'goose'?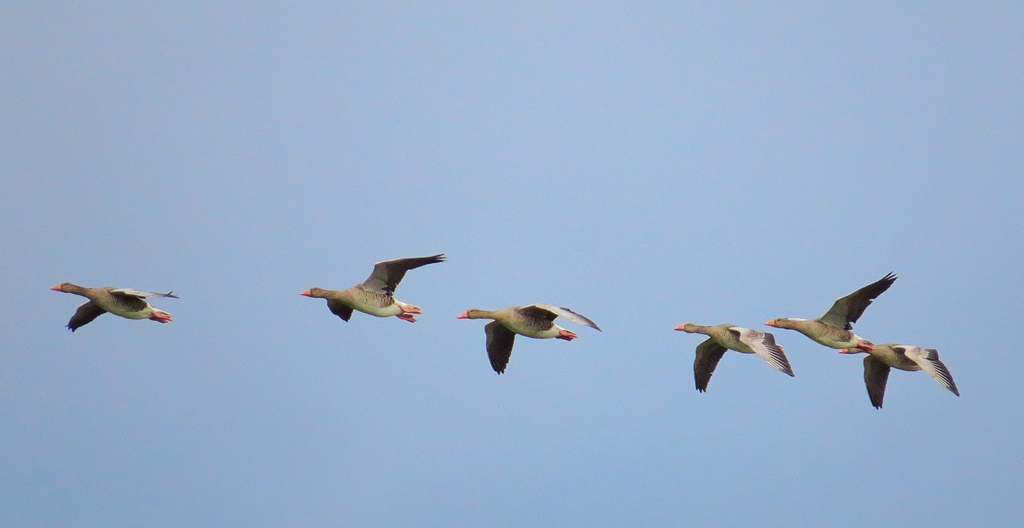
locate(867, 335, 956, 410)
